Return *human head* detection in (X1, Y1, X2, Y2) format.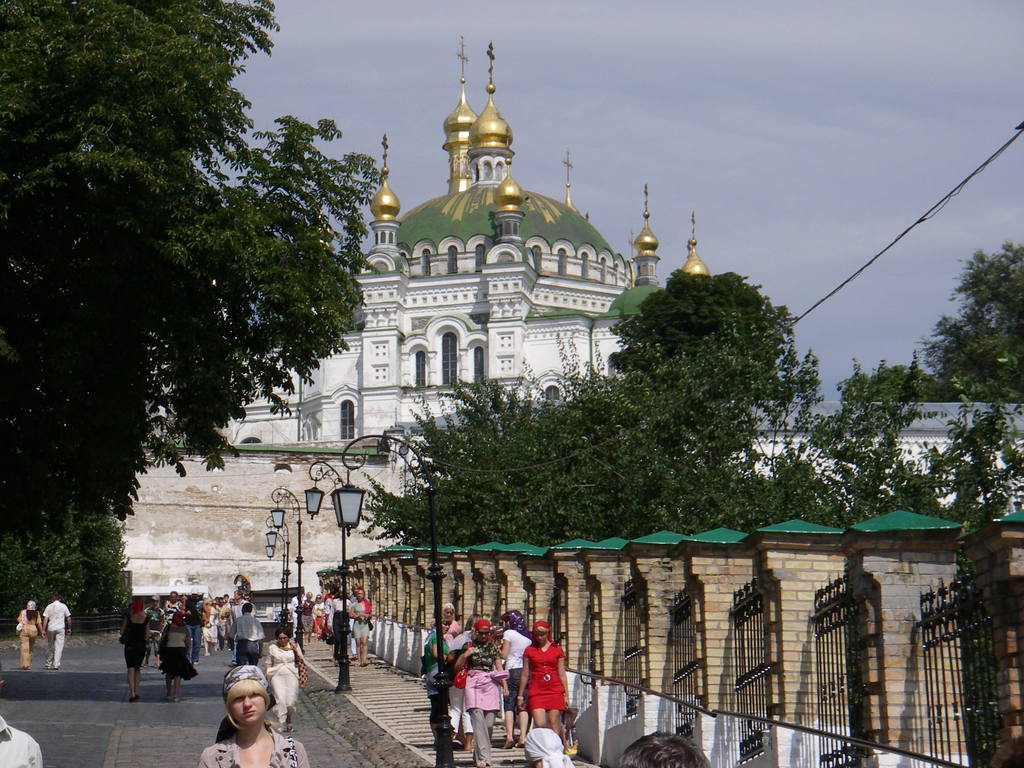
(439, 619, 449, 632).
